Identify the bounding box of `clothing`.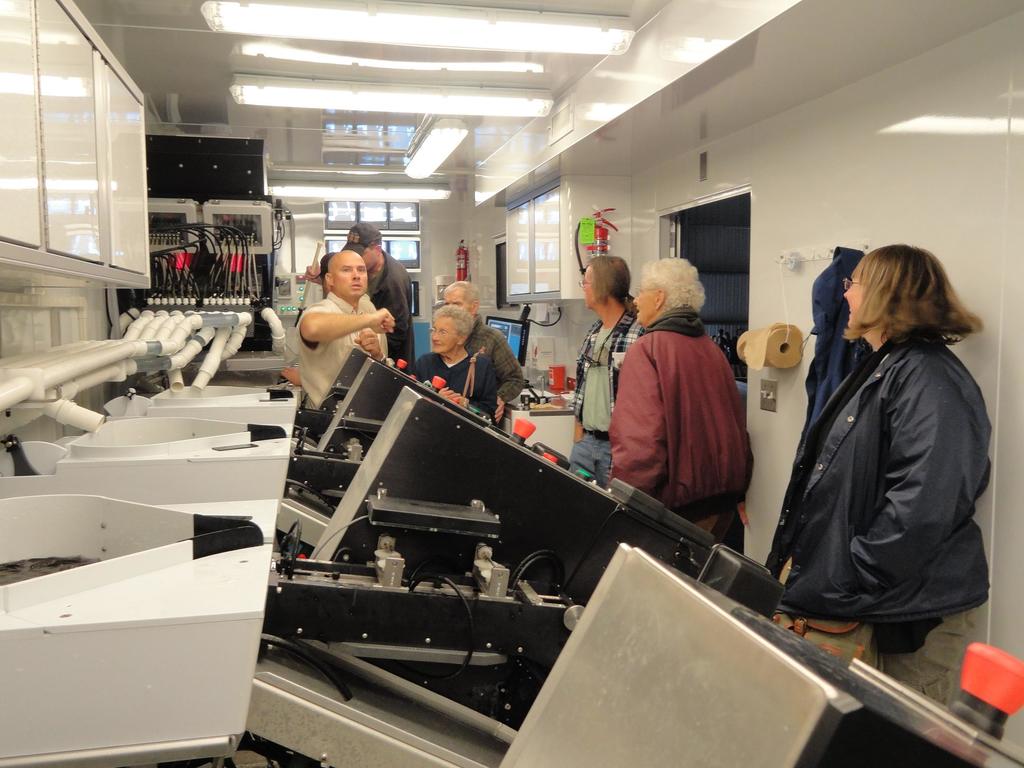
564, 289, 651, 484.
